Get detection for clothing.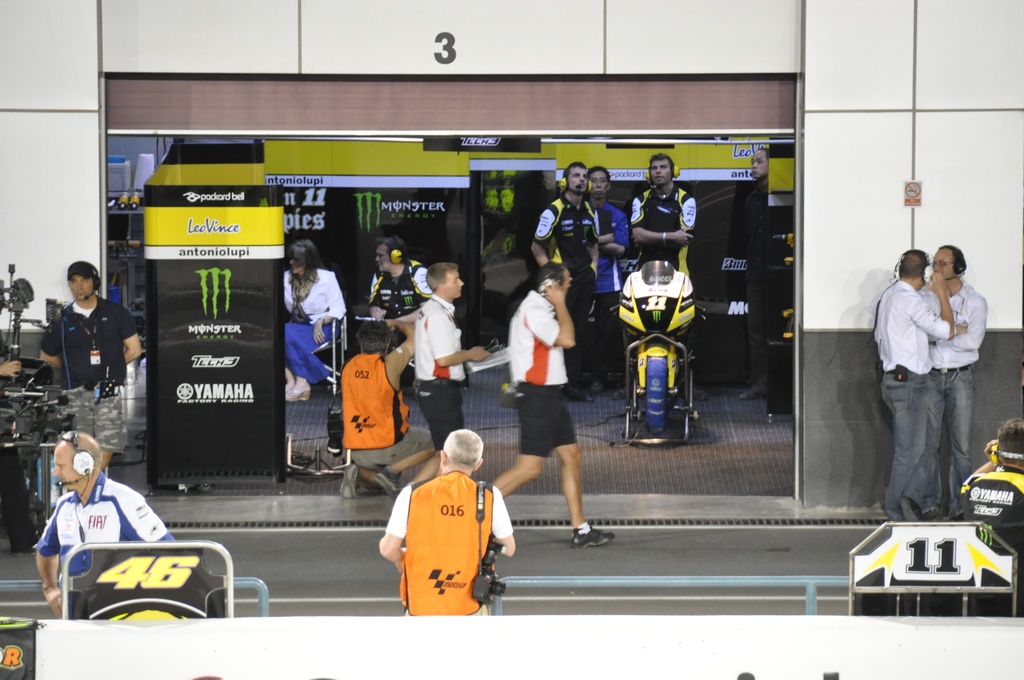
Detection: bbox=[387, 457, 504, 620].
